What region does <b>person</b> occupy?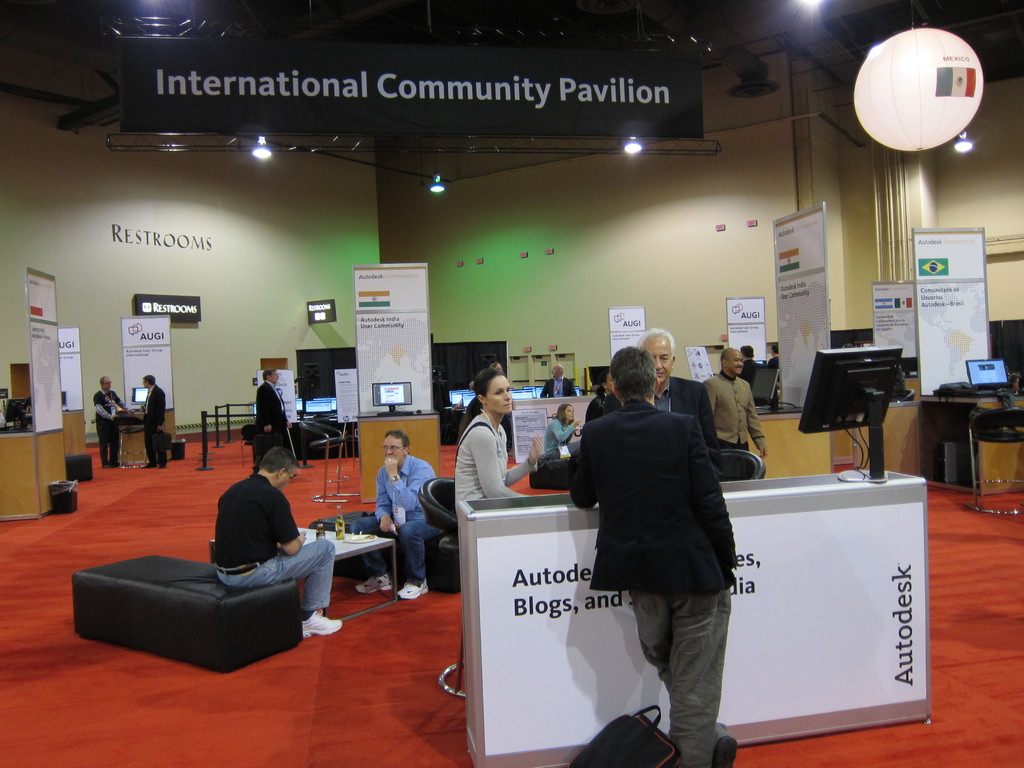
region(456, 367, 543, 522).
